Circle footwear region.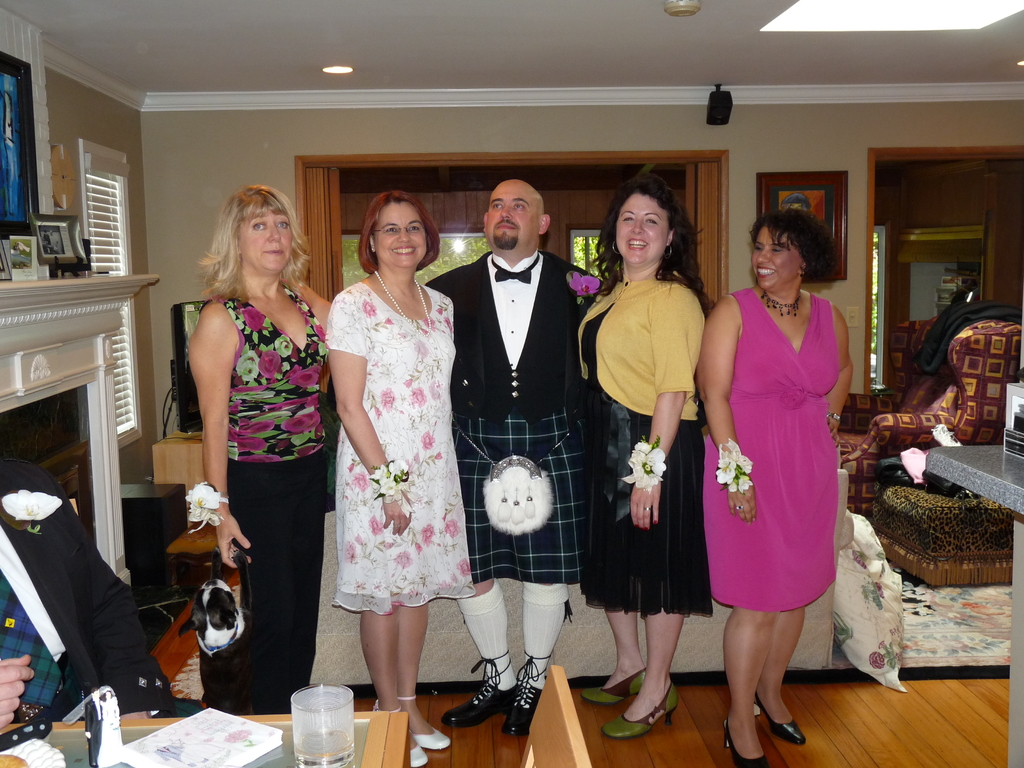
Region: (x1=753, y1=692, x2=806, y2=748).
